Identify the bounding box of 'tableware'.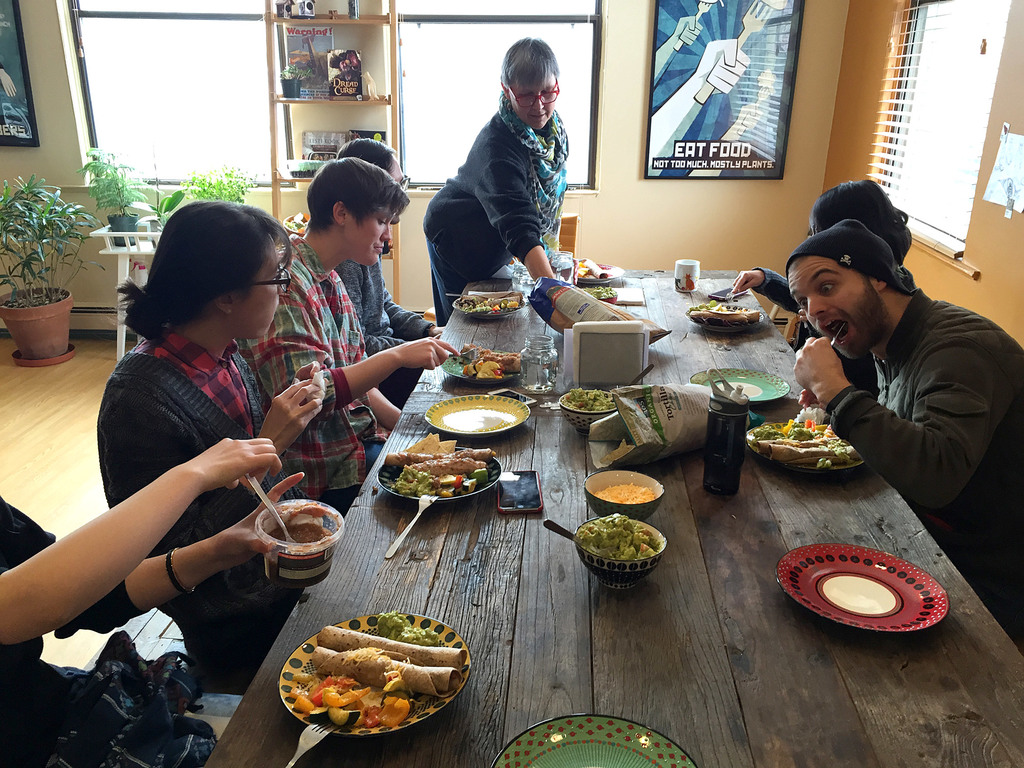
276, 612, 475, 741.
